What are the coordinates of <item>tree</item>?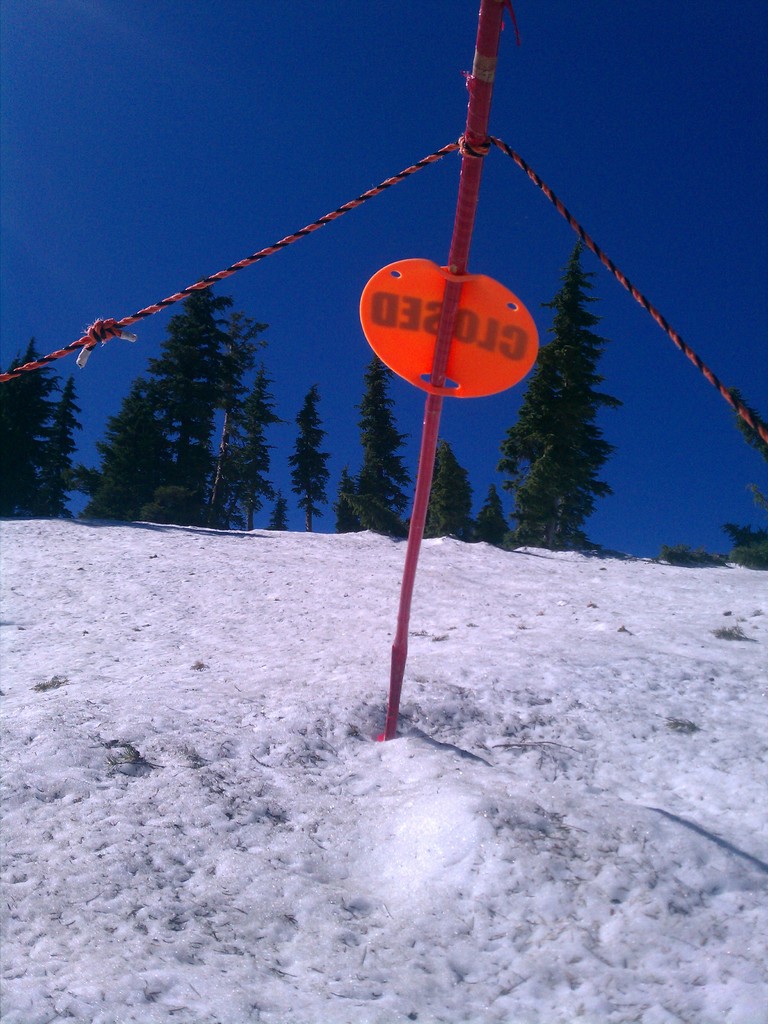
{"left": 30, "top": 378, "right": 88, "bottom": 518}.
